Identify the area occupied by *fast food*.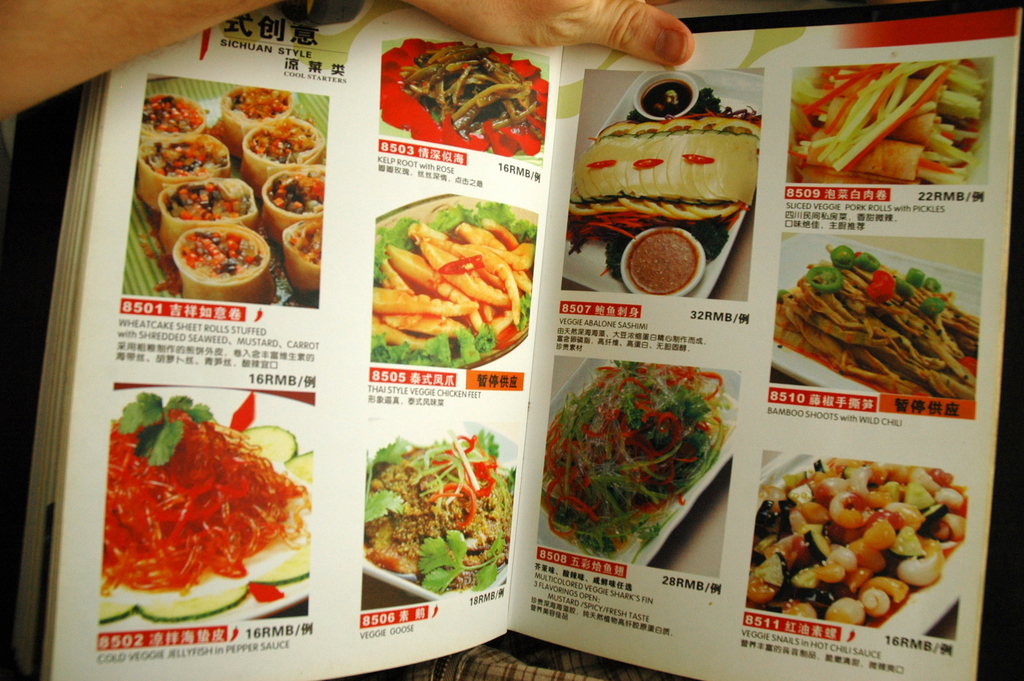
Area: [left=565, top=86, right=765, bottom=280].
